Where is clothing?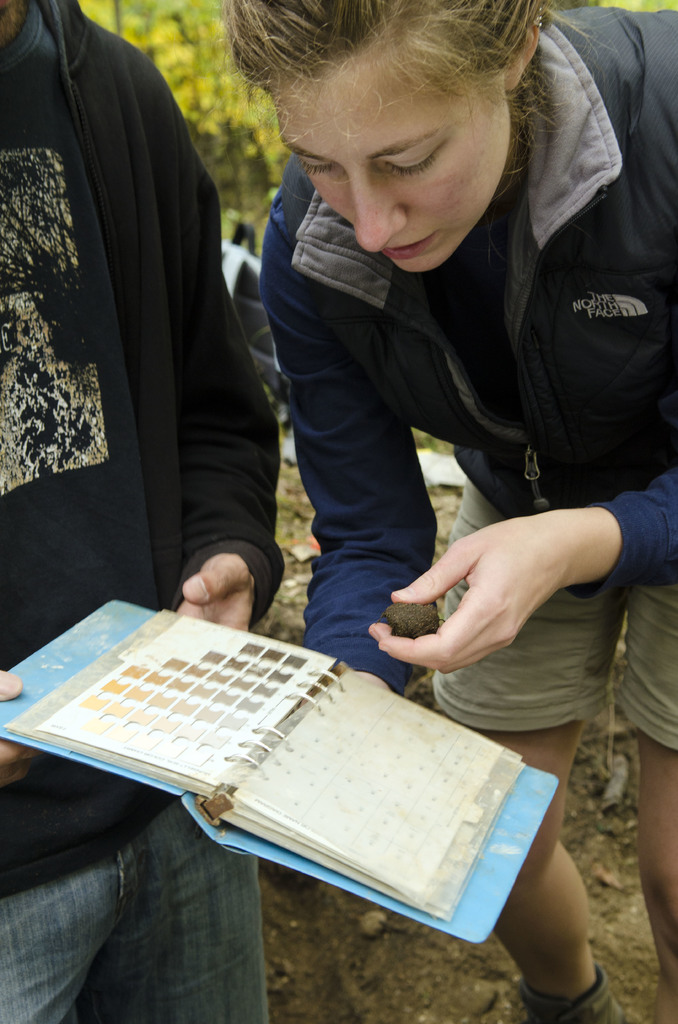
(x1=0, y1=0, x2=286, y2=1023).
